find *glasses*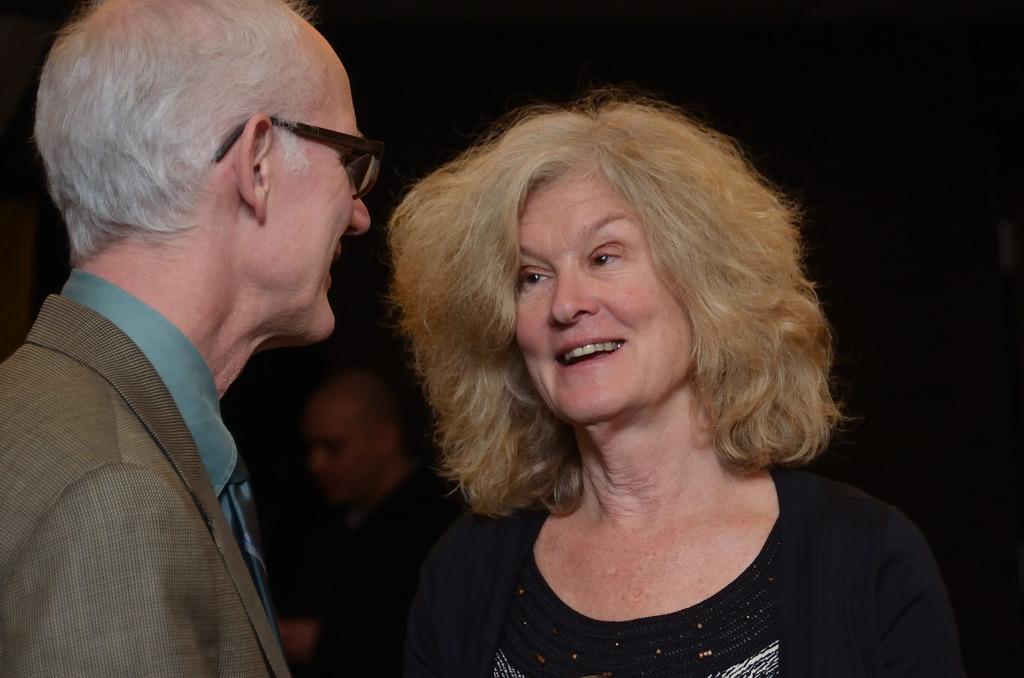
l=203, t=112, r=387, b=199
